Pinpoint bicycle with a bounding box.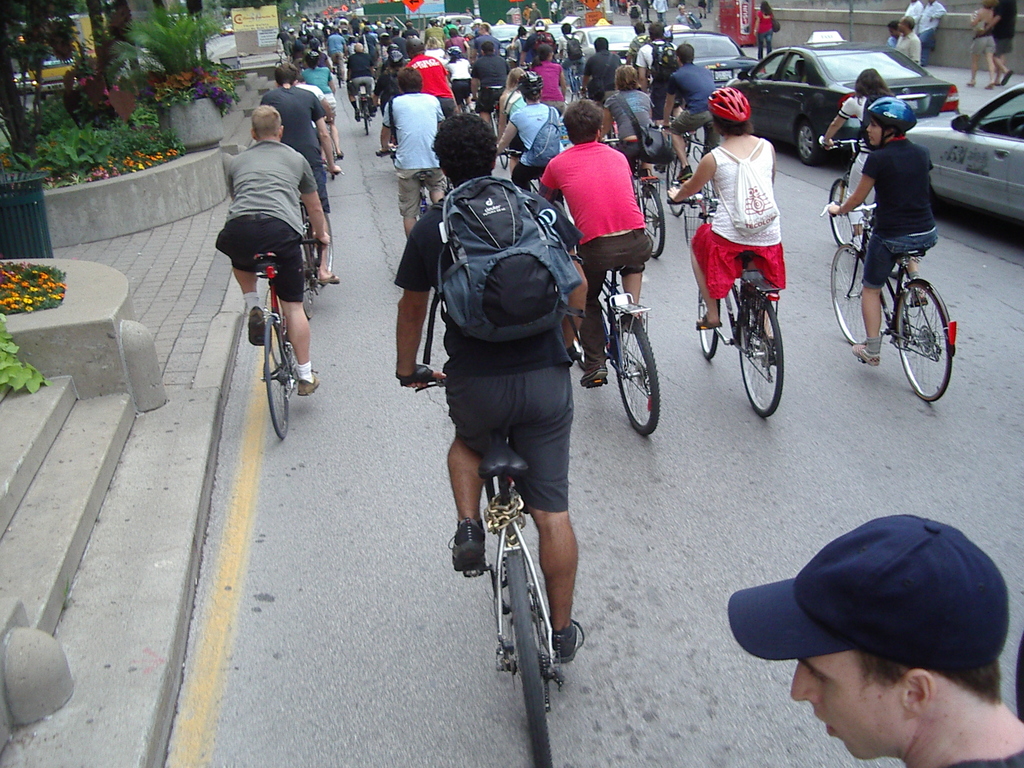
bbox=(297, 200, 334, 326).
